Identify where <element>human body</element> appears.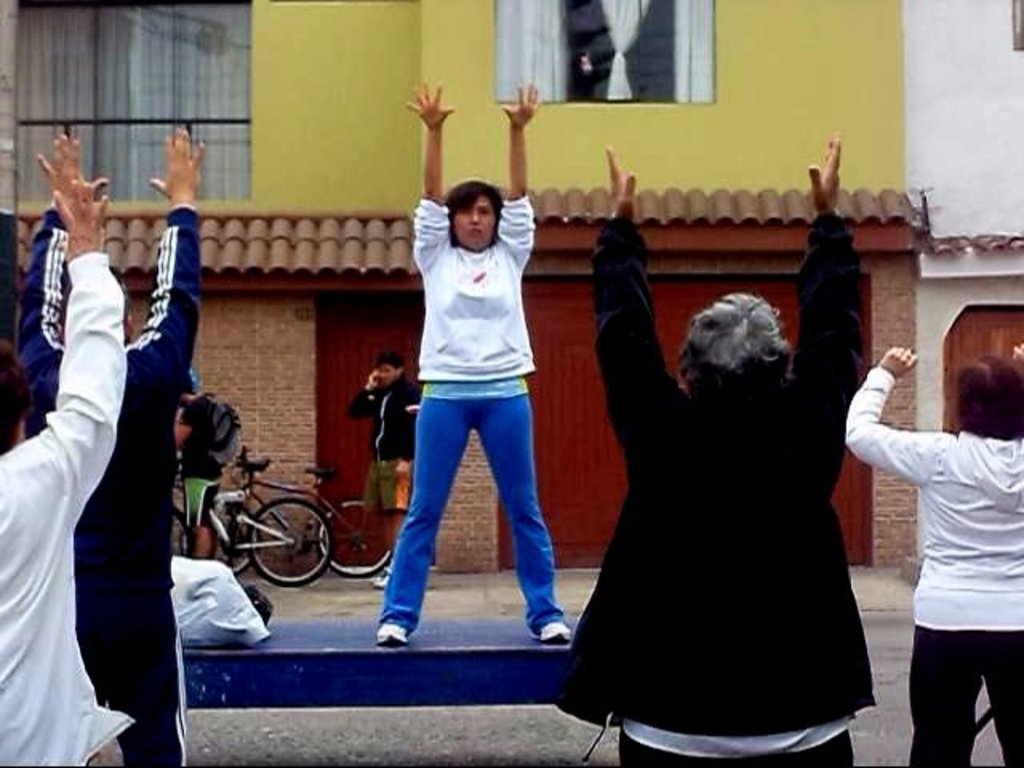
Appears at pyautogui.locateOnScreen(171, 392, 222, 563).
